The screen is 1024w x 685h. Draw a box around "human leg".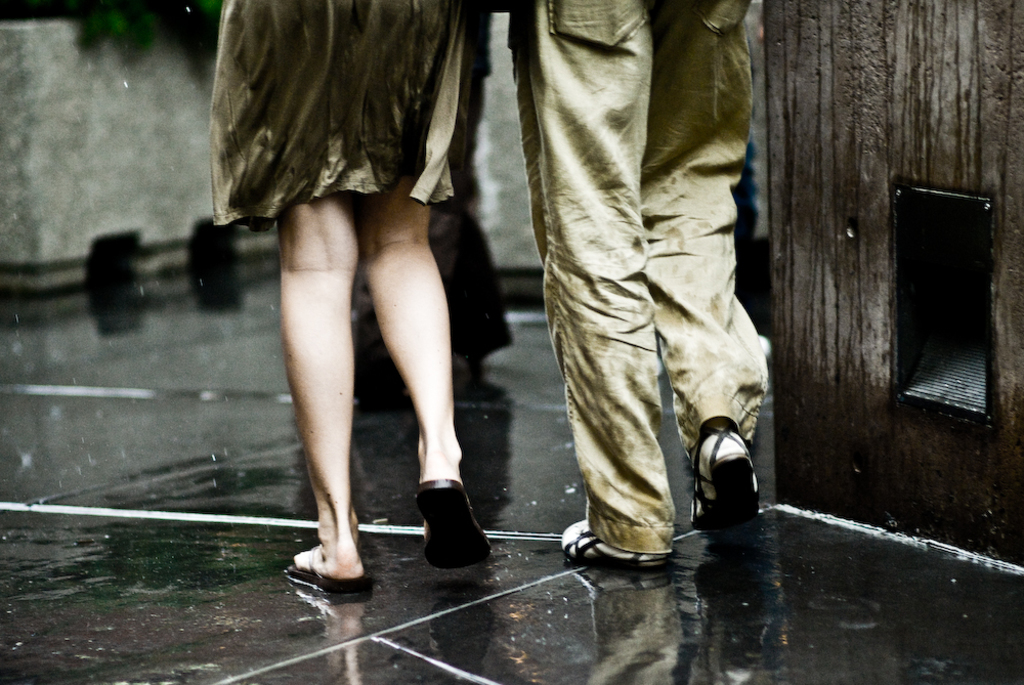
[368,180,449,569].
